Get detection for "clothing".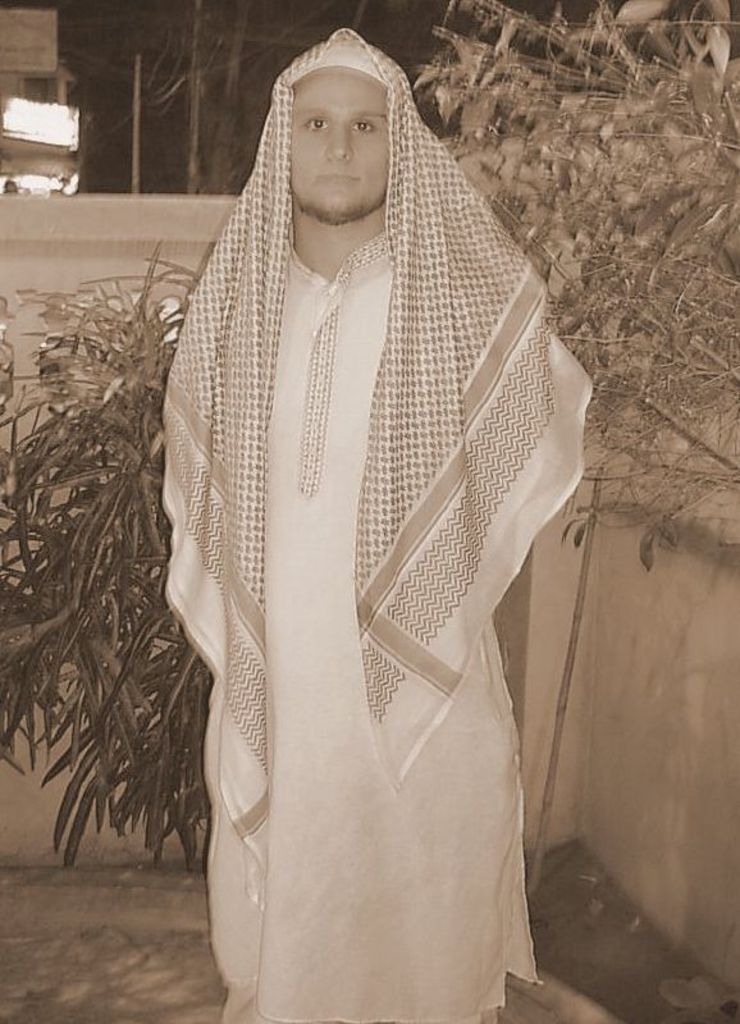
Detection: left=150, top=31, right=618, bottom=1023.
